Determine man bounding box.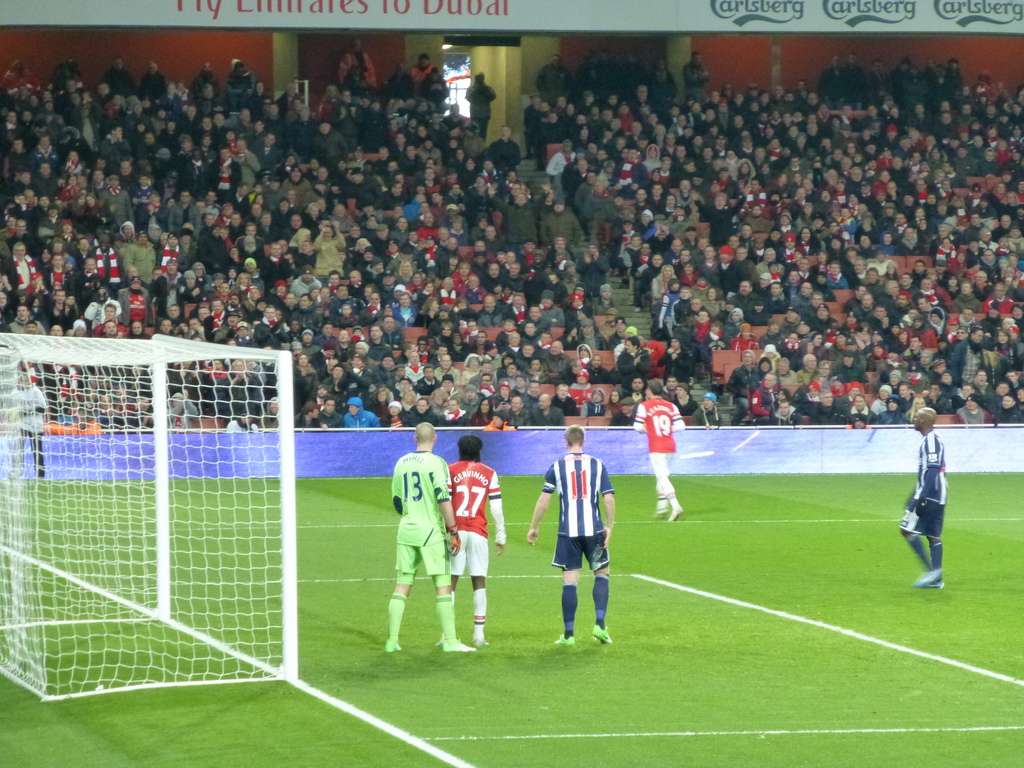
Determined: box(631, 379, 685, 523).
